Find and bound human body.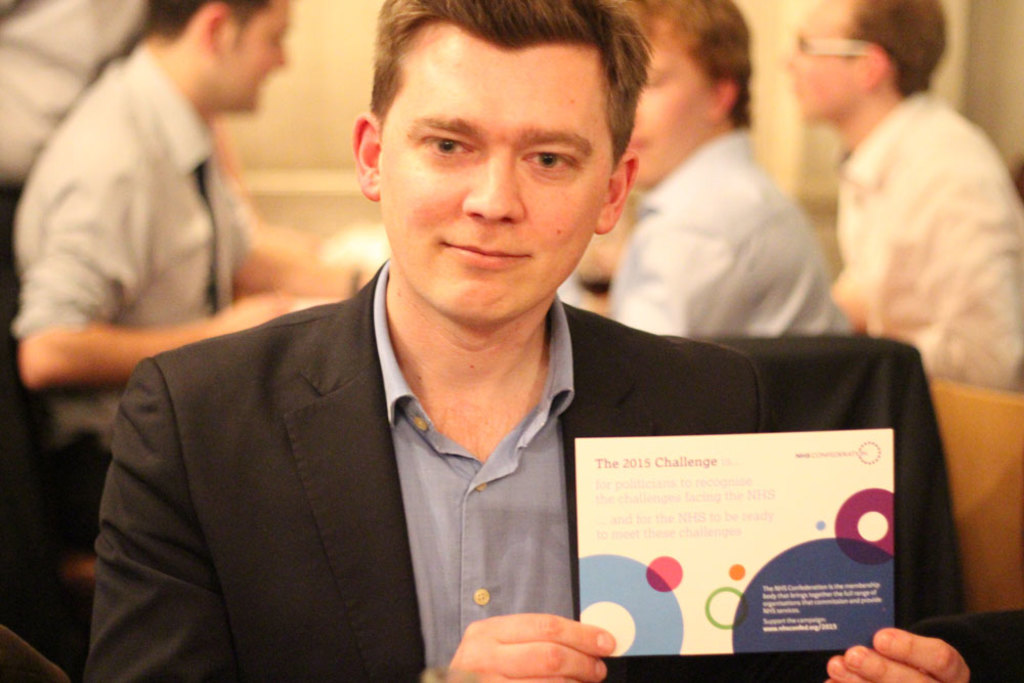
Bound: 819,89,1023,398.
